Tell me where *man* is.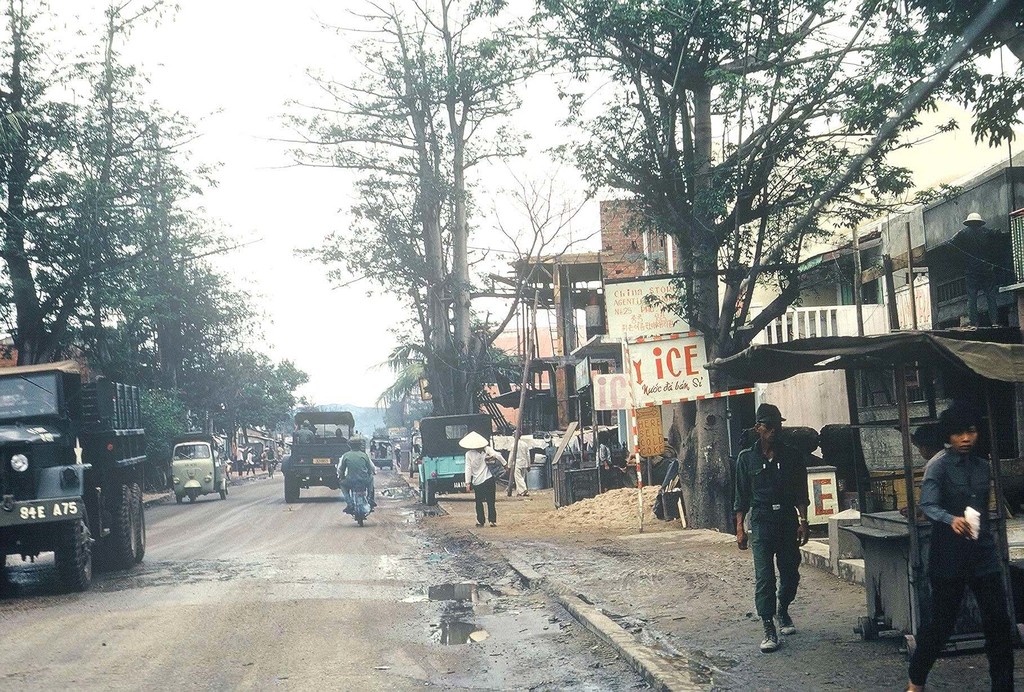
*man* is at 337:441:384:522.
